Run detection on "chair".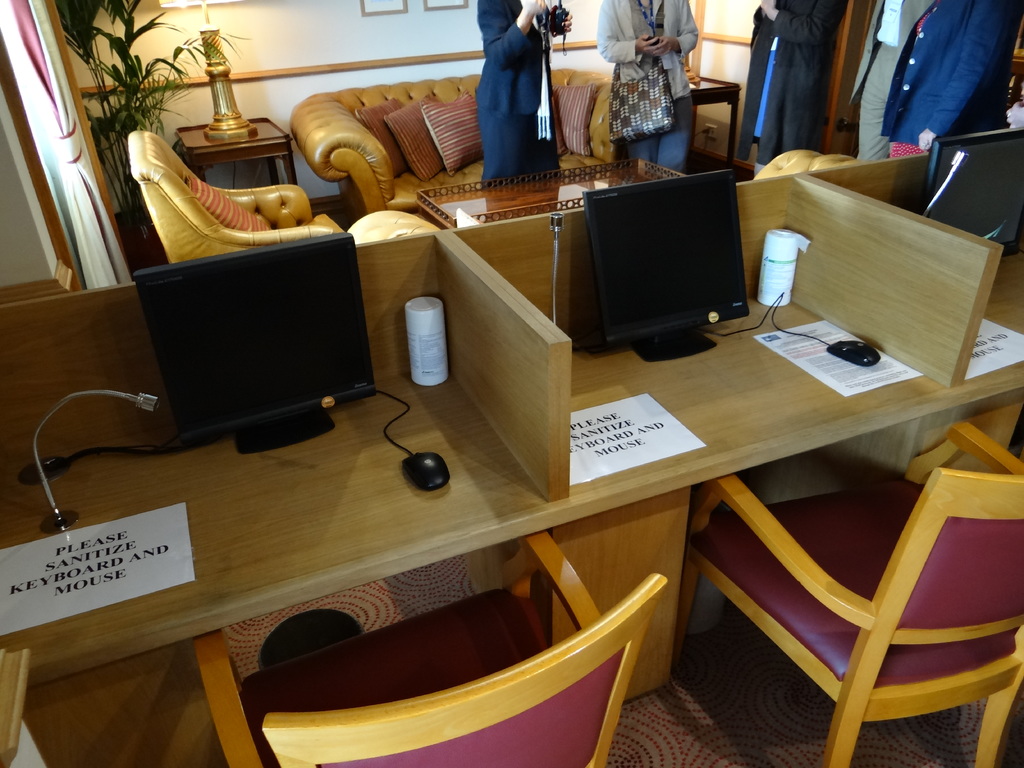
Result: pyautogui.locateOnScreen(123, 129, 345, 262).
